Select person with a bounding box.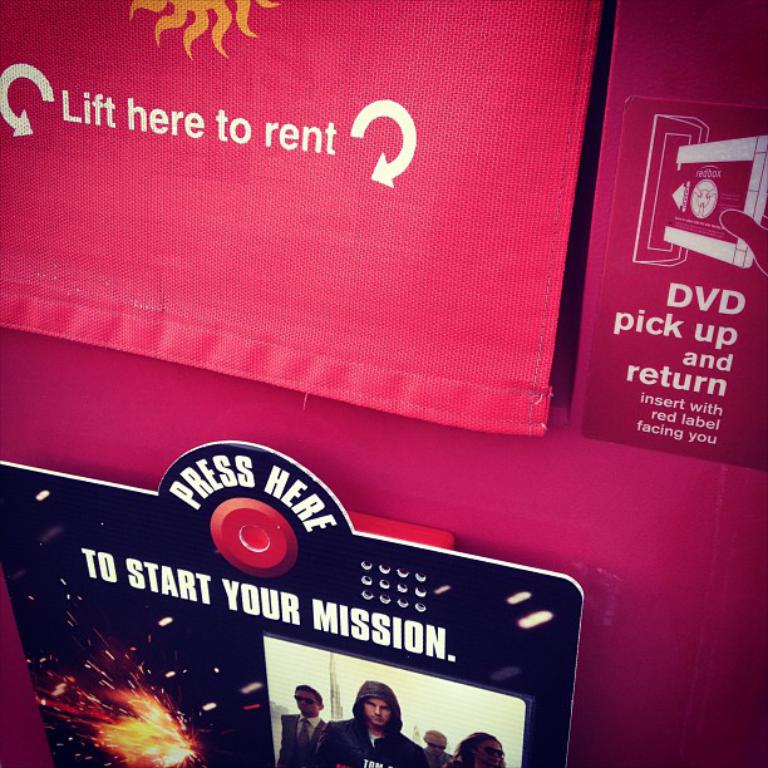
[left=312, top=683, right=429, bottom=767].
